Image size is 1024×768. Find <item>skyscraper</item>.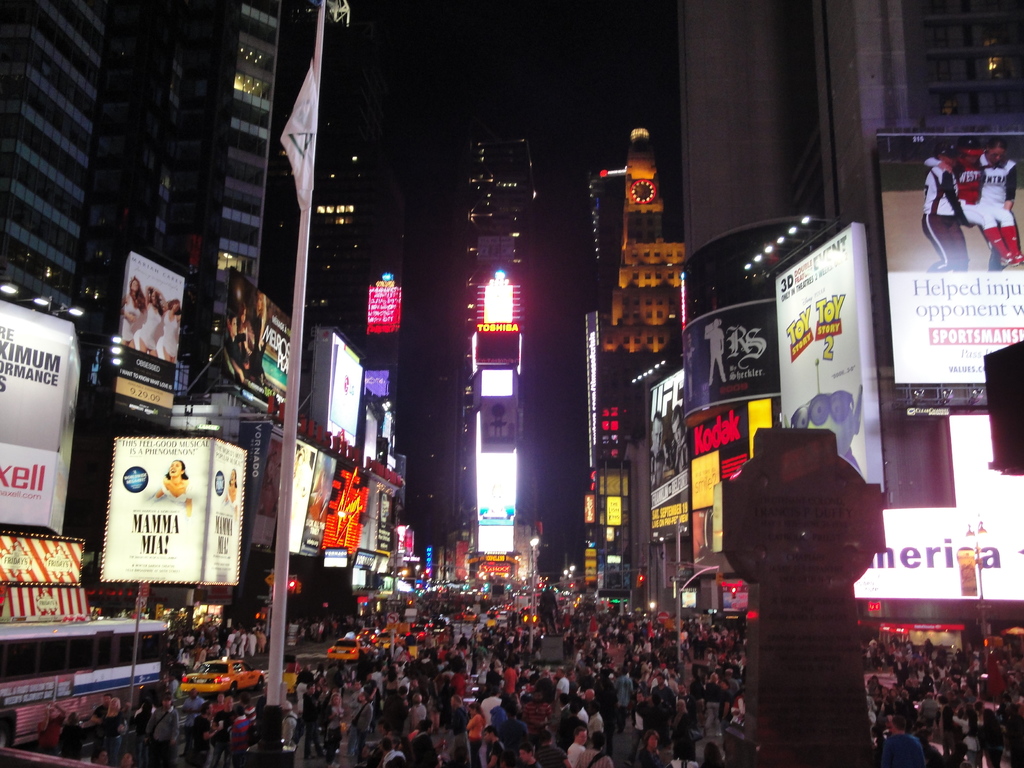
box(582, 327, 685, 596).
